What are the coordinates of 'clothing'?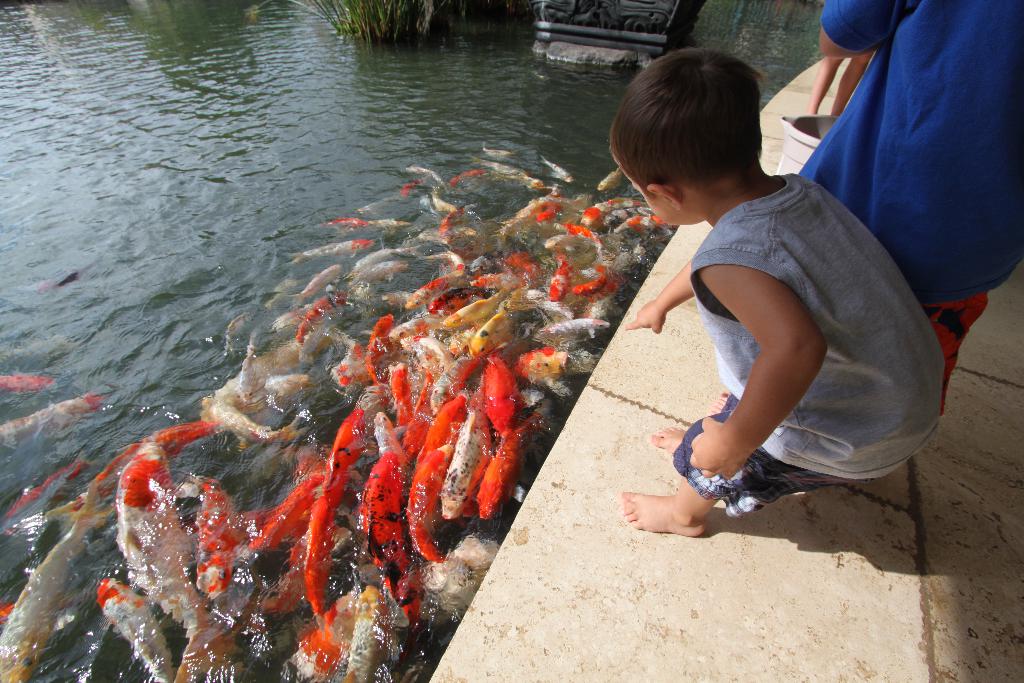
select_region(807, 0, 1023, 418).
